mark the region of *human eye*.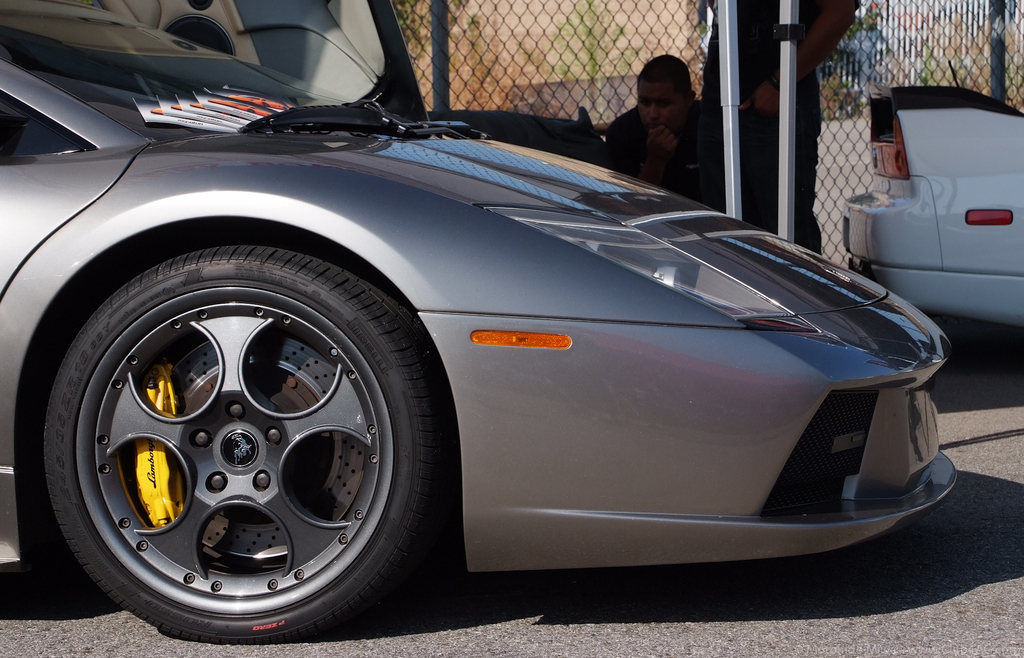
Region: {"left": 660, "top": 99, "right": 675, "bottom": 114}.
